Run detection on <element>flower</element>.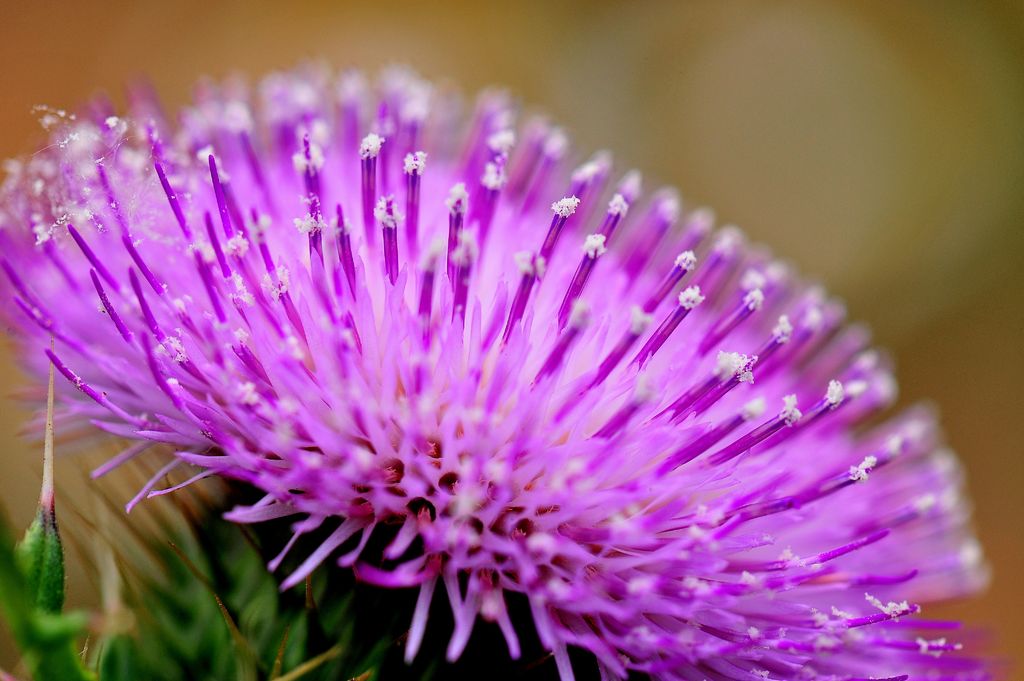
Result: bbox=[0, 60, 899, 670].
